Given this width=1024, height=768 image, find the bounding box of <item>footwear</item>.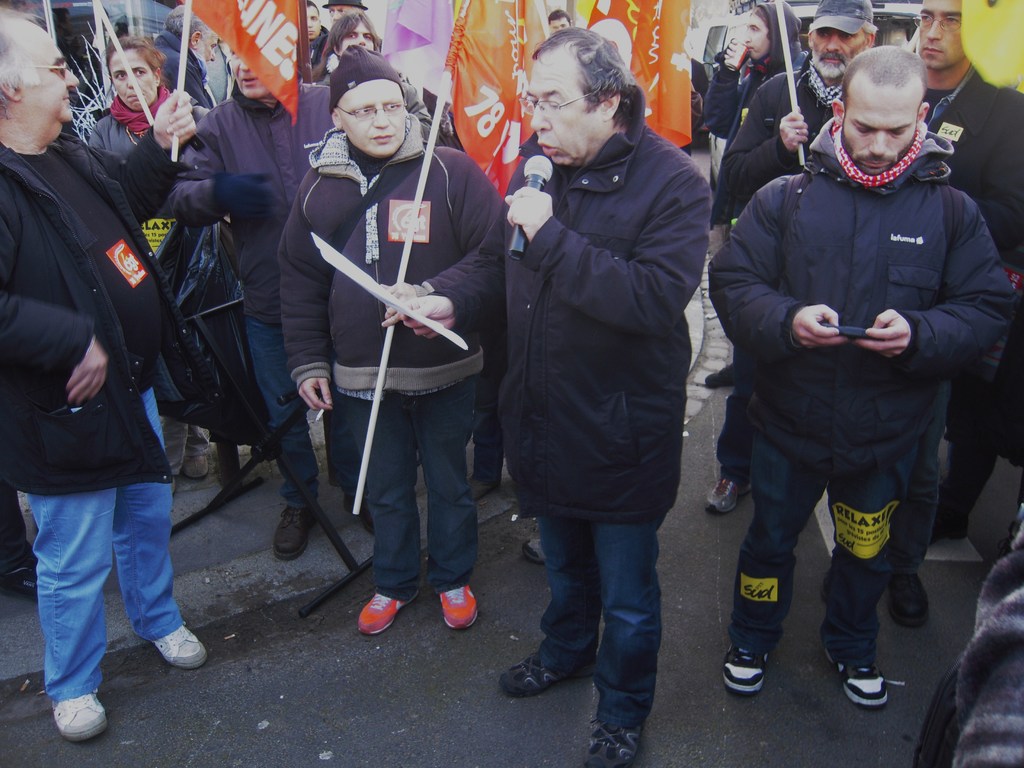
<bbox>344, 495, 374, 536</bbox>.
